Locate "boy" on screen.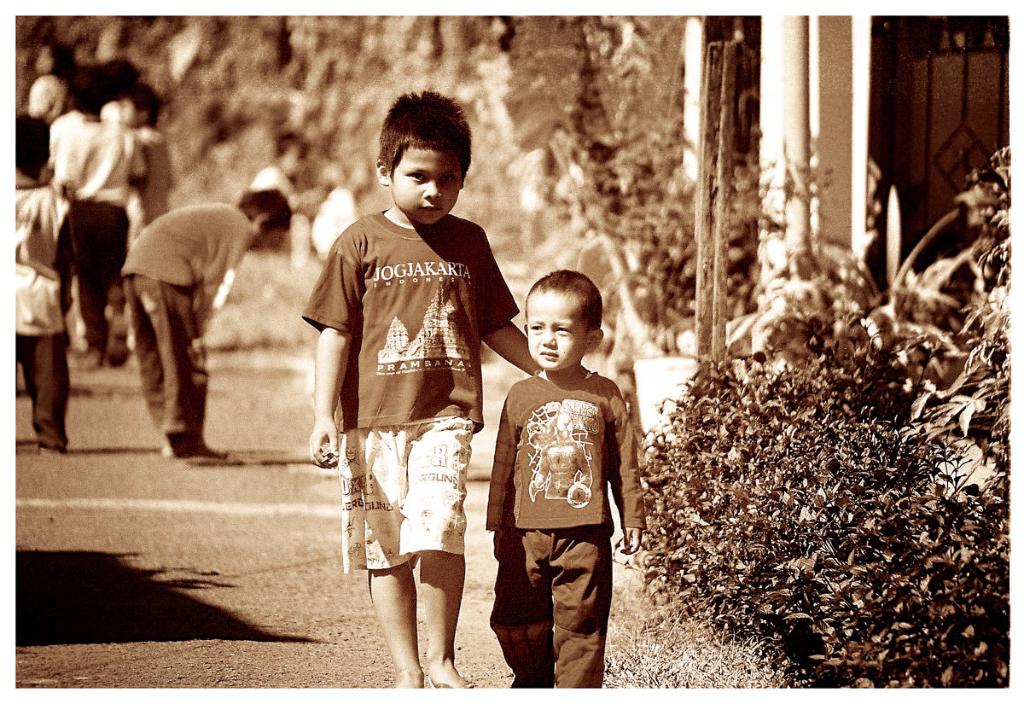
On screen at locate(116, 188, 294, 456).
